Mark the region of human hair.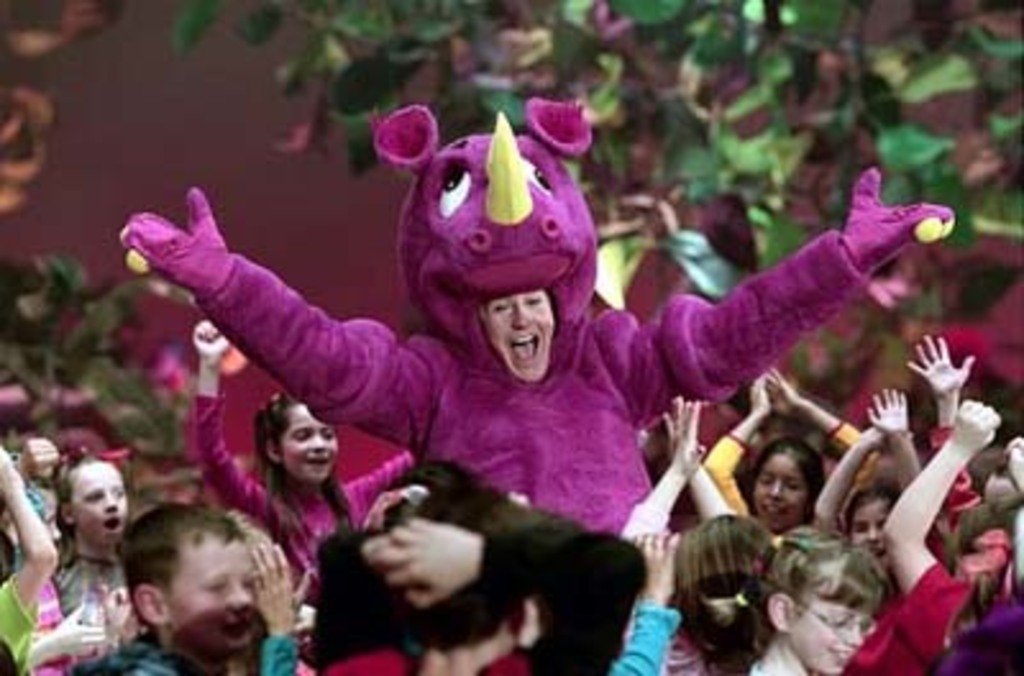
Region: (left=753, top=522, right=876, bottom=630).
